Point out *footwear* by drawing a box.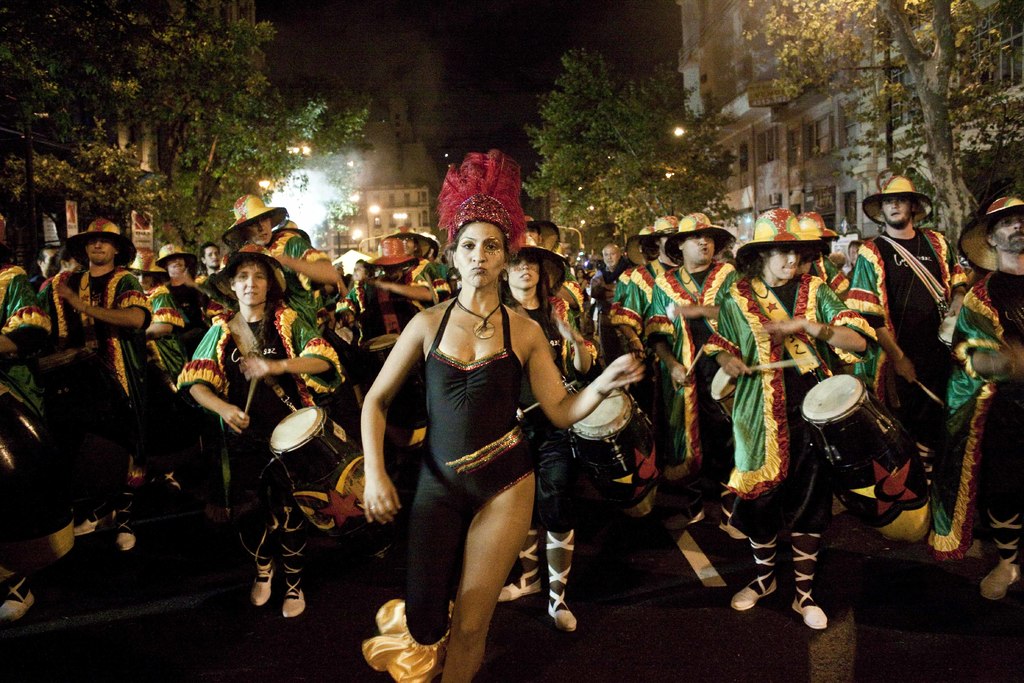
detection(72, 502, 113, 536).
